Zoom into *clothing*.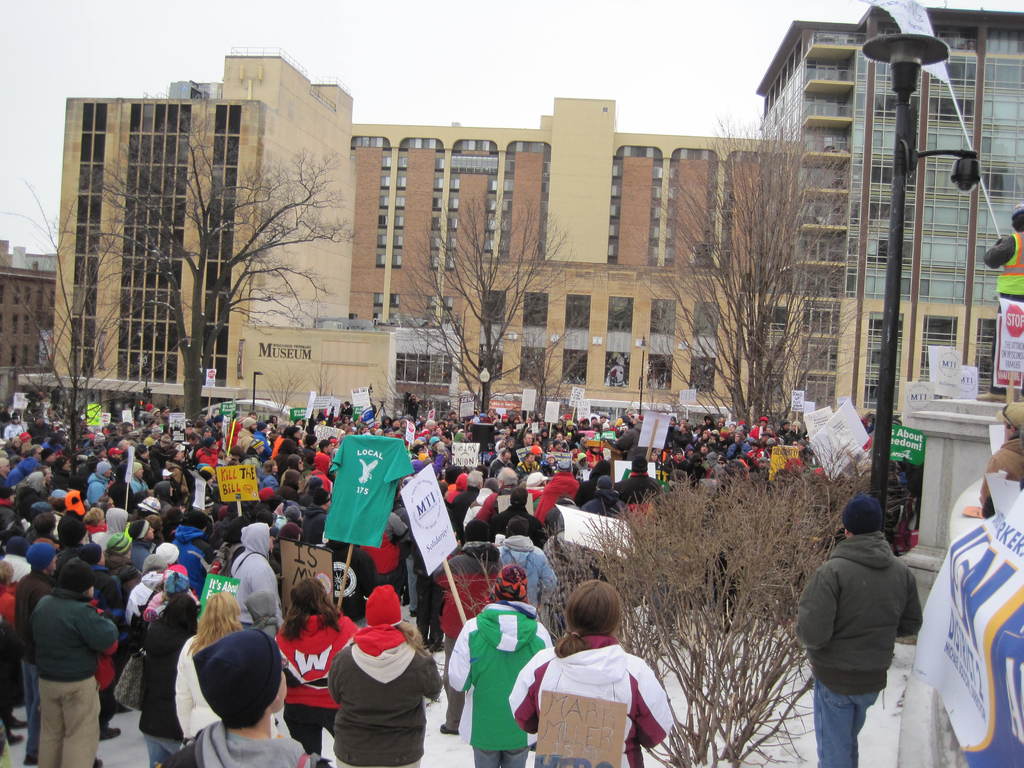
Zoom target: 792, 538, 923, 767.
